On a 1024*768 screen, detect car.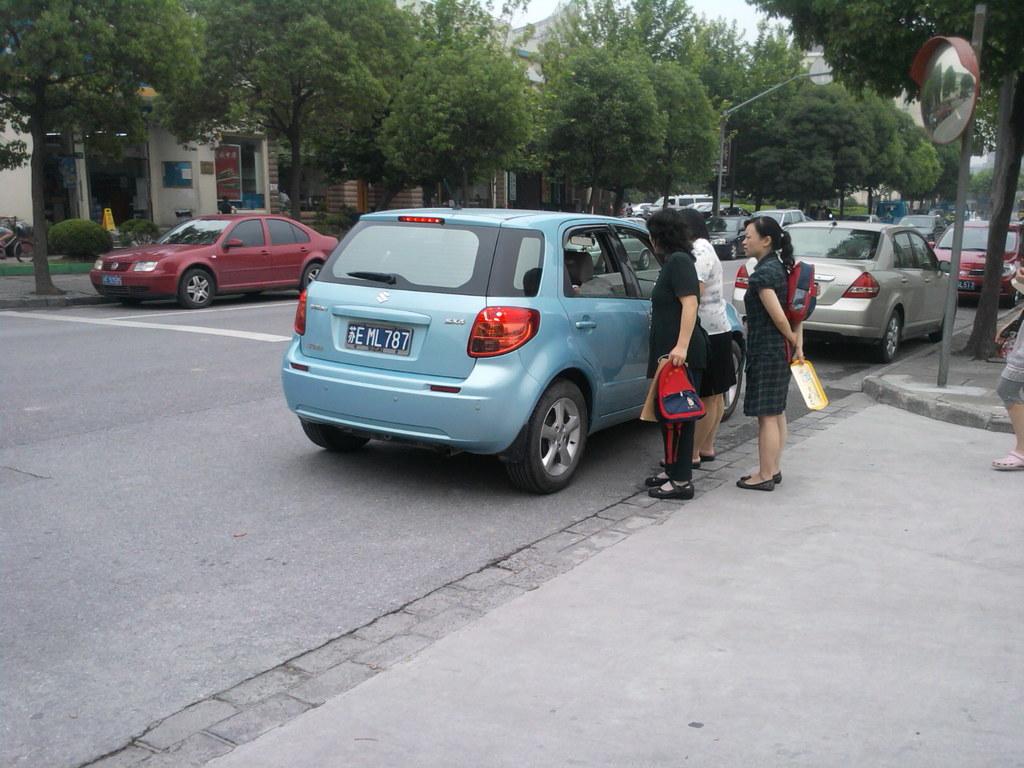
[x1=278, y1=196, x2=694, y2=499].
